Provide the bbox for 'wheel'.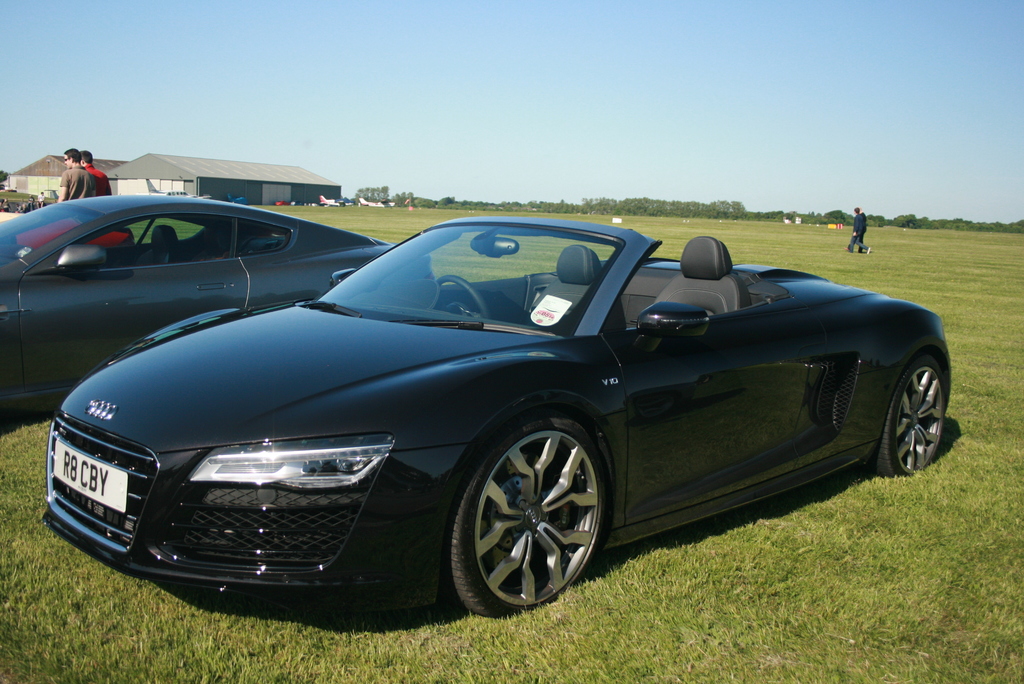
{"x1": 456, "y1": 419, "x2": 608, "y2": 610}.
